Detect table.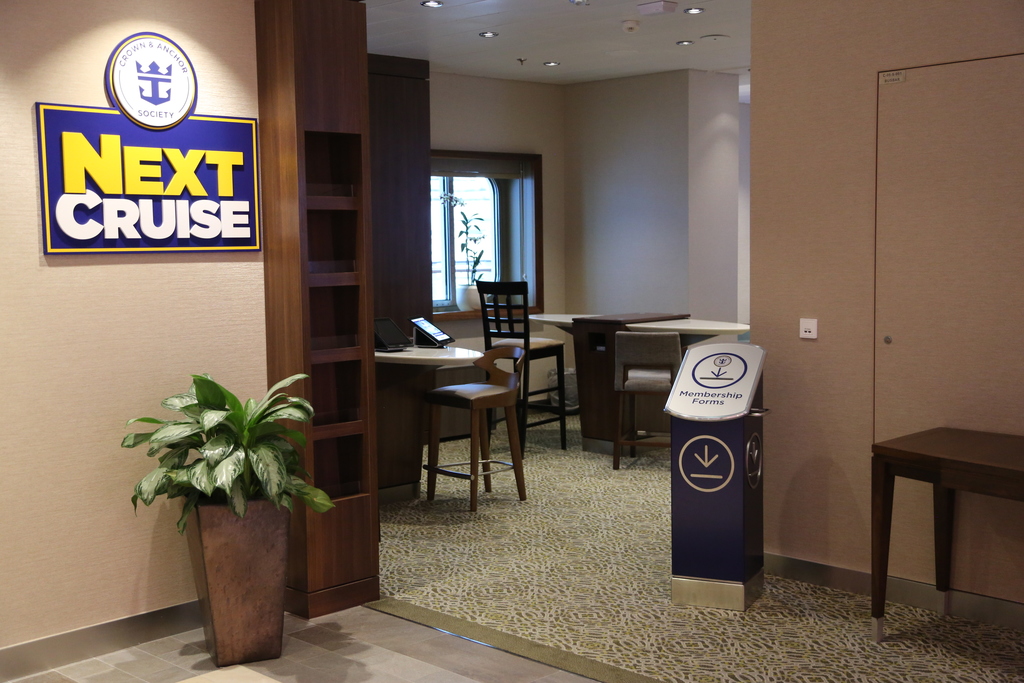
Detected at select_region(378, 322, 535, 495).
